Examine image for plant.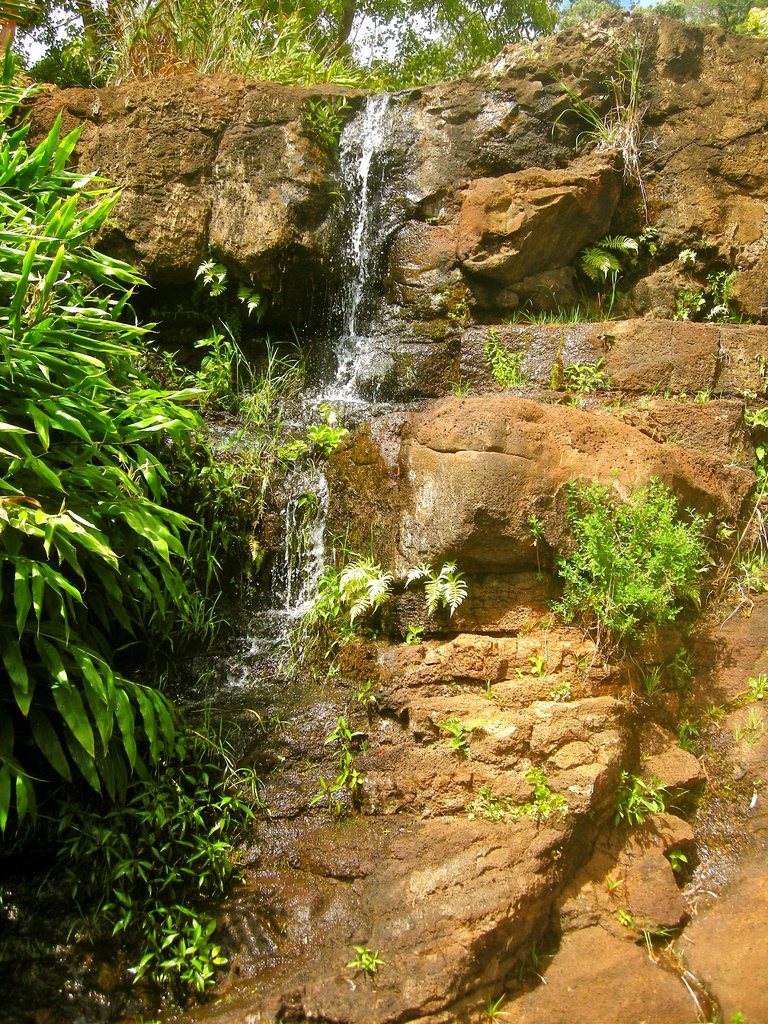
Examination result: (550,678,577,702).
